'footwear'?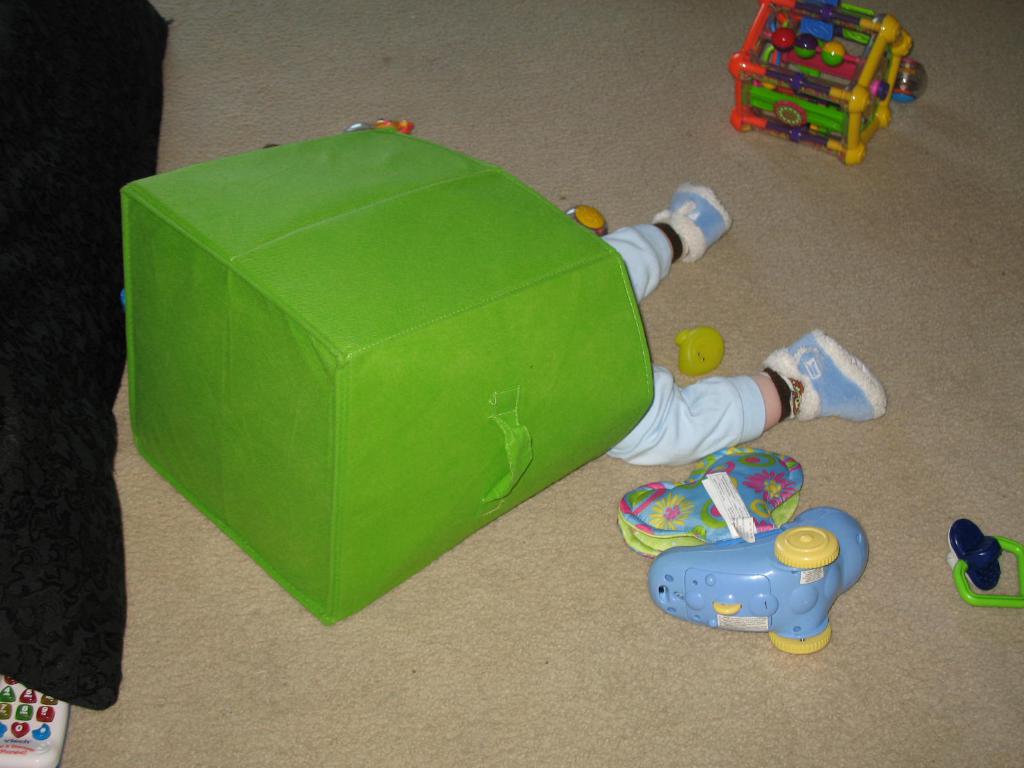
rect(655, 182, 735, 260)
